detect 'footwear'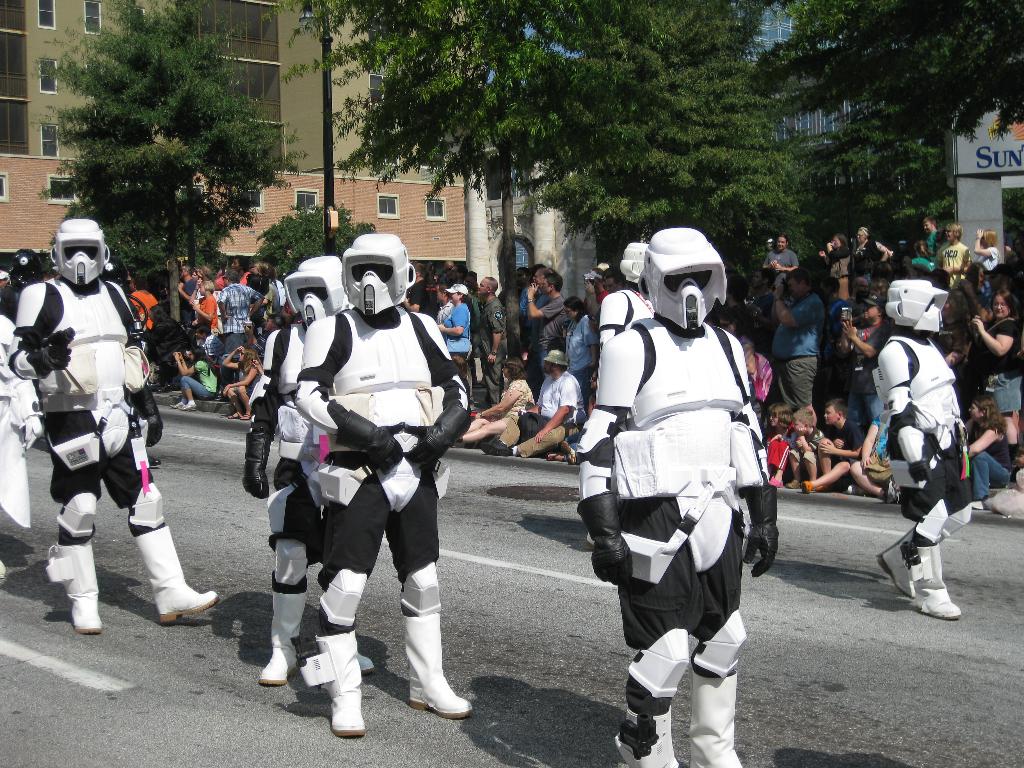
895:530:968:626
